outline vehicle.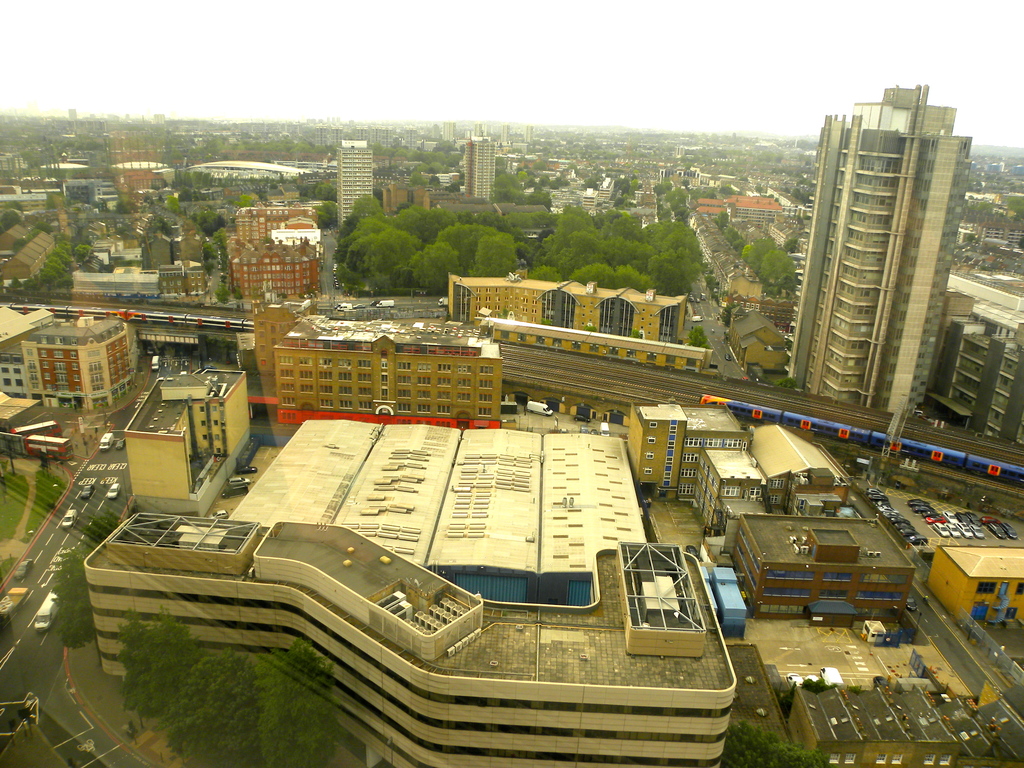
Outline: BBox(352, 301, 368, 308).
